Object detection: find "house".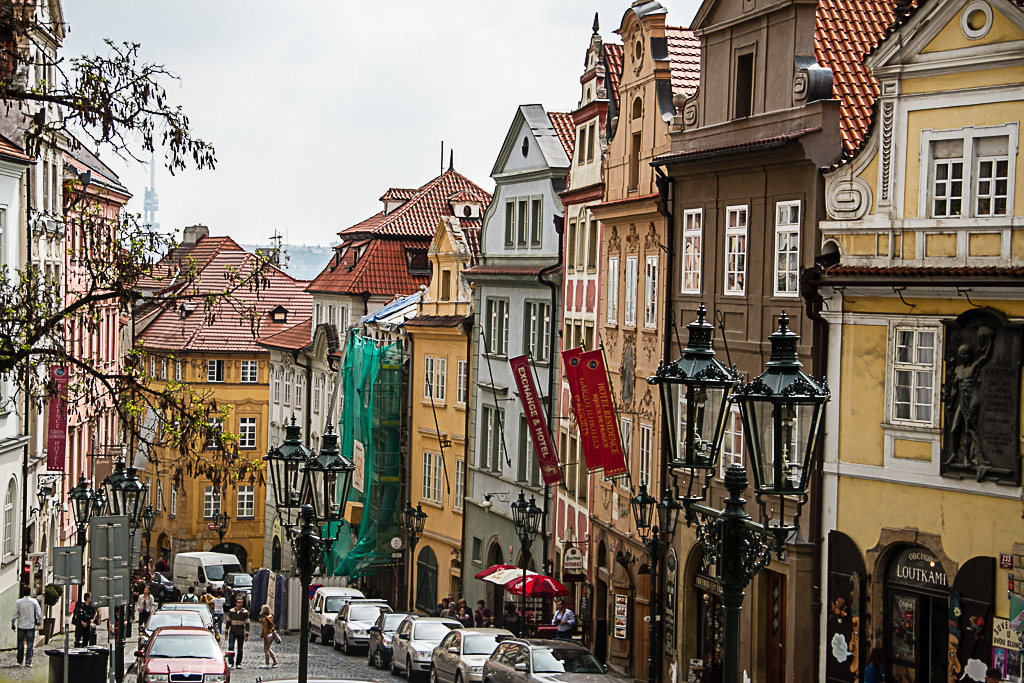
l=660, t=0, r=840, b=678.
